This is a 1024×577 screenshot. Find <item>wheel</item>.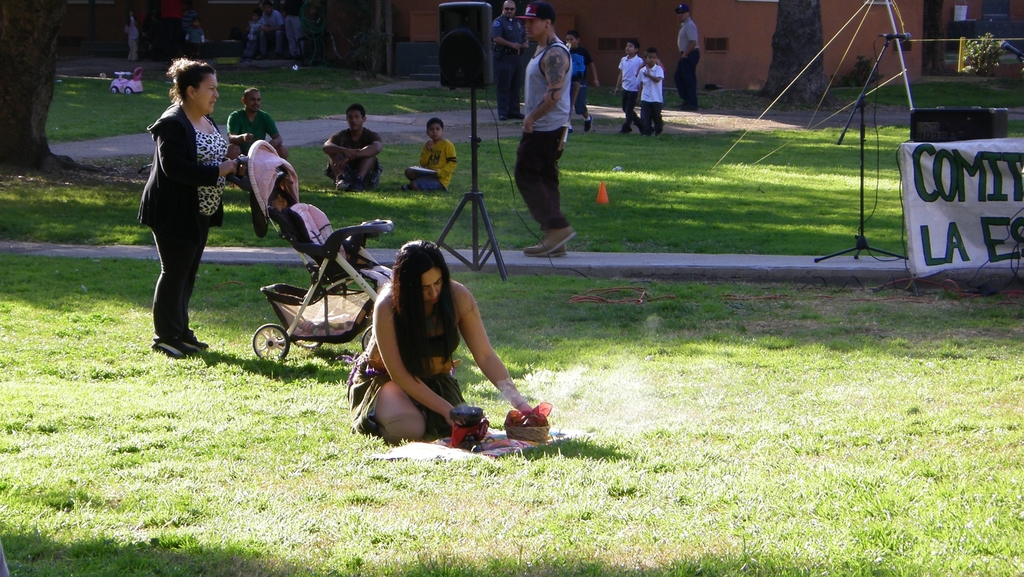
Bounding box: [left=124, top=86, right=133, bottom=96].
